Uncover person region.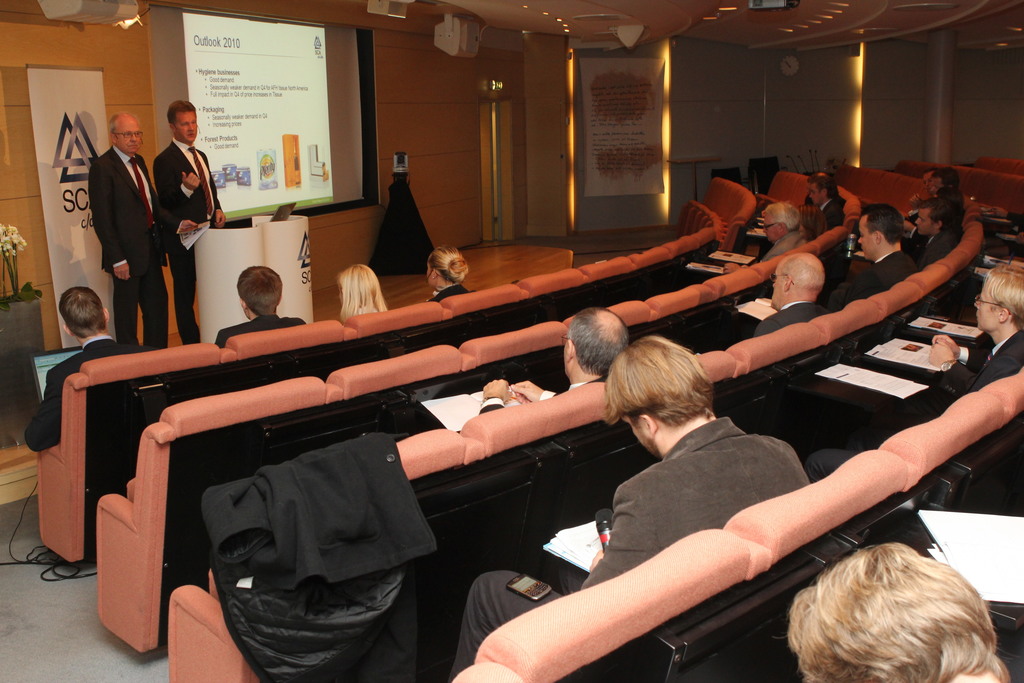
Uncovered: (left=778, top=537, right=1014, bottom=677).
